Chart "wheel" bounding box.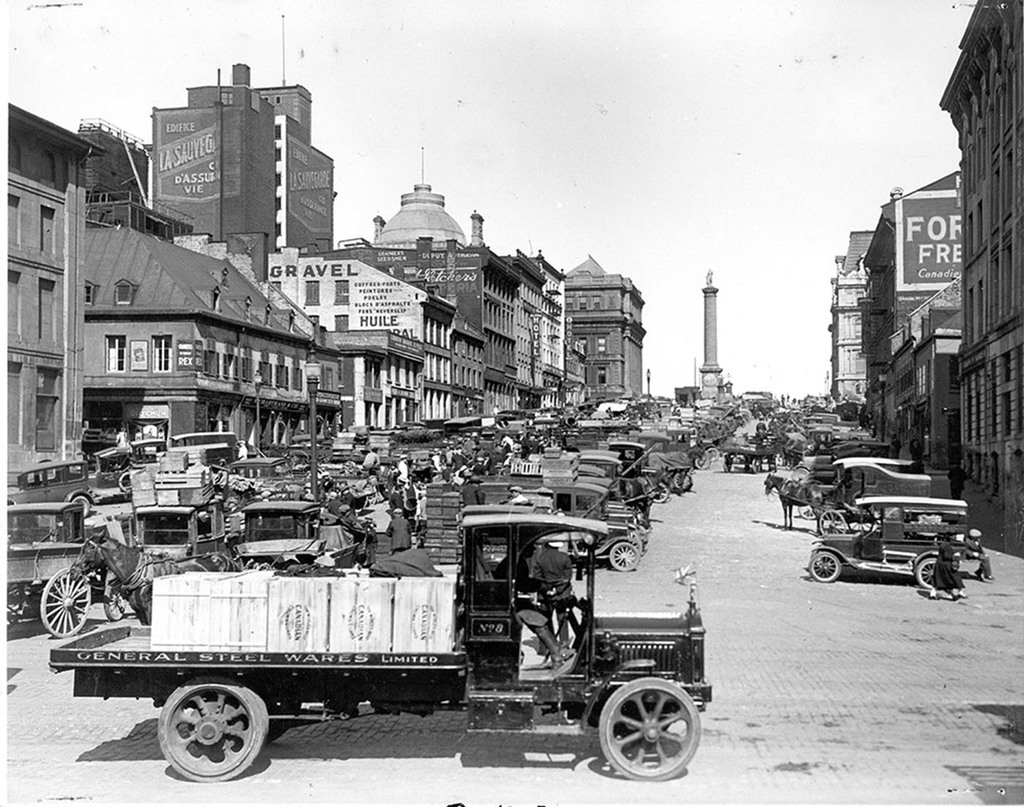
Charted: bbox=(157, 674, 271, 781).
